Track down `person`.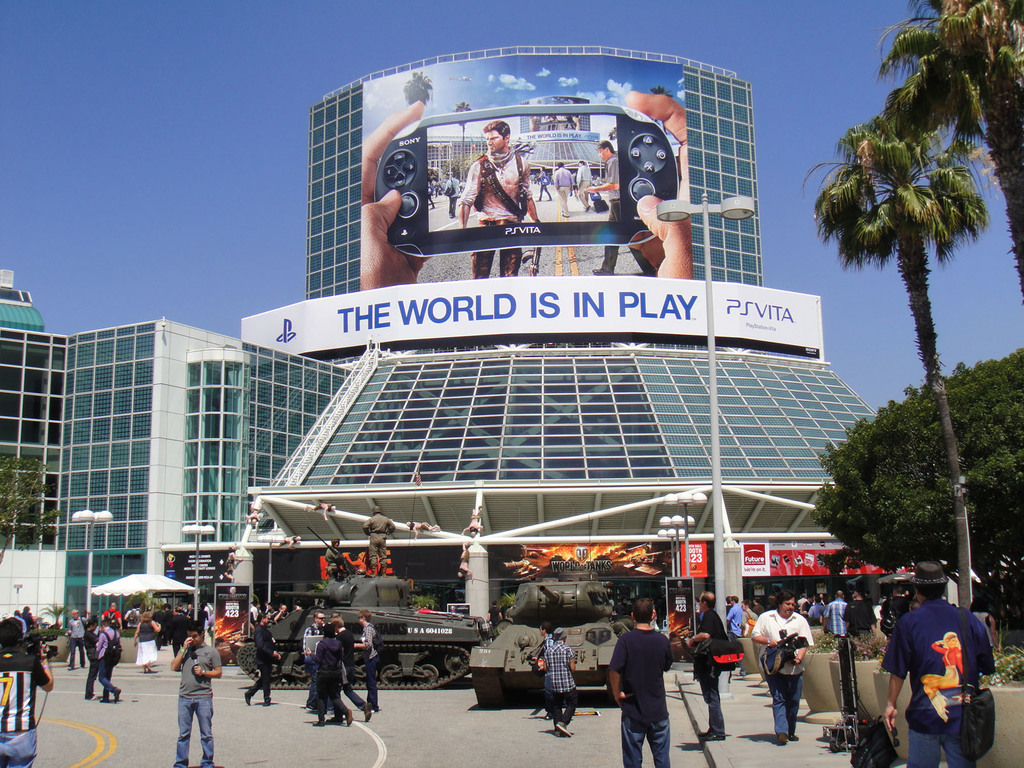
Tracked to rect(543, 623, 584, 733).
